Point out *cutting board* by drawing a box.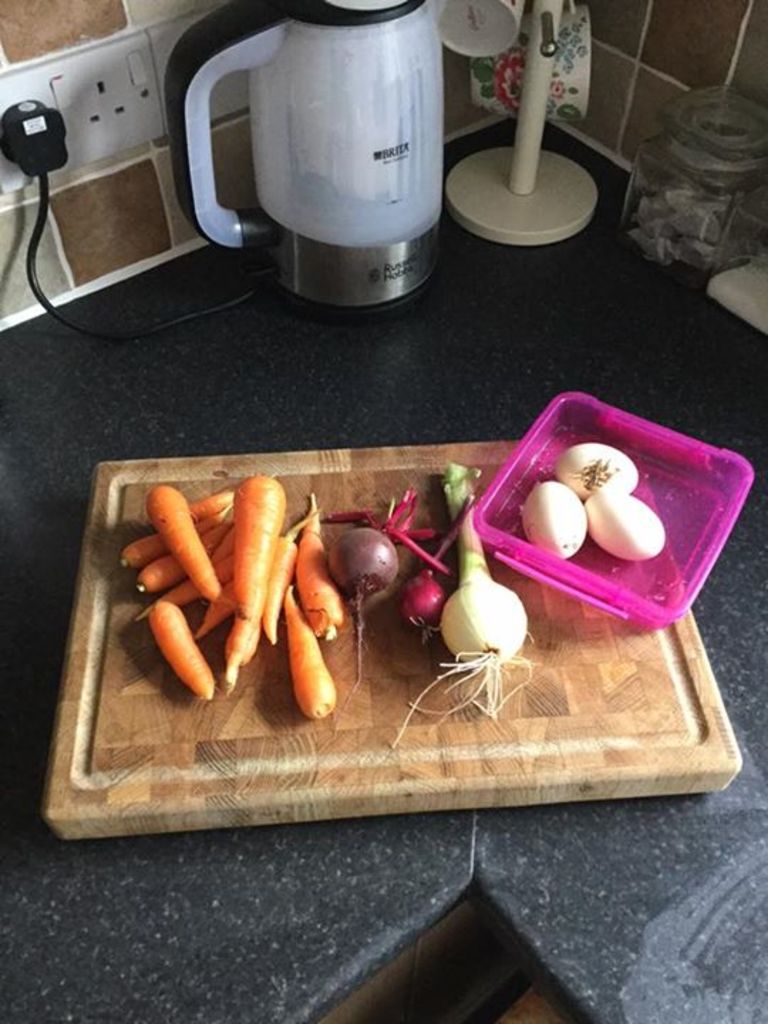
33, 428, 748, 841.
